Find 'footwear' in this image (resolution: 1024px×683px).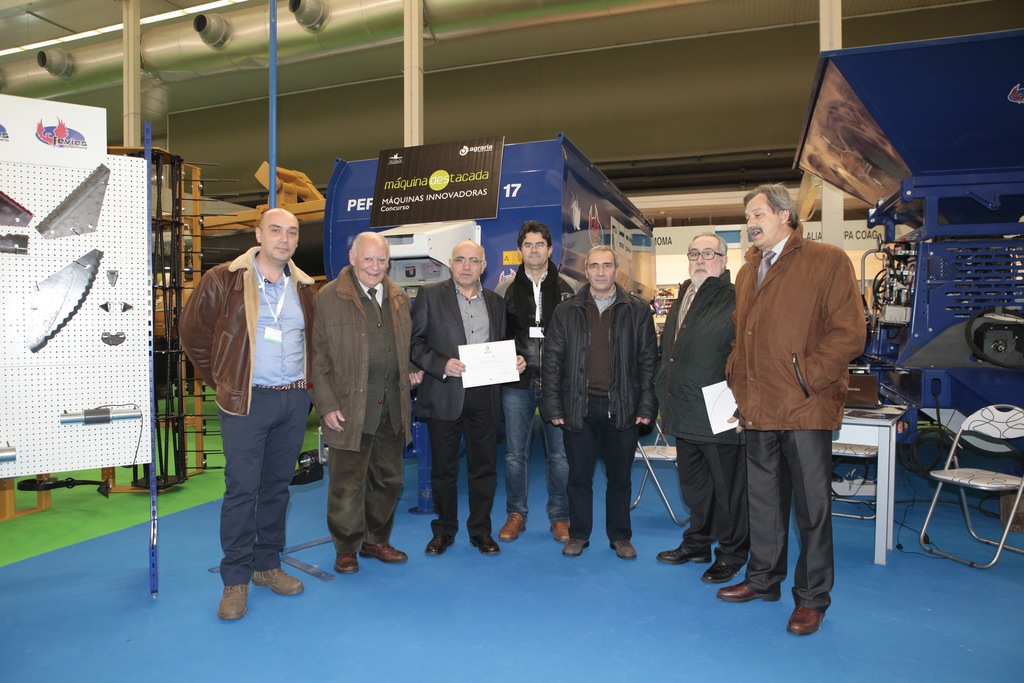
bbox=(253, 566, 304, 596).
